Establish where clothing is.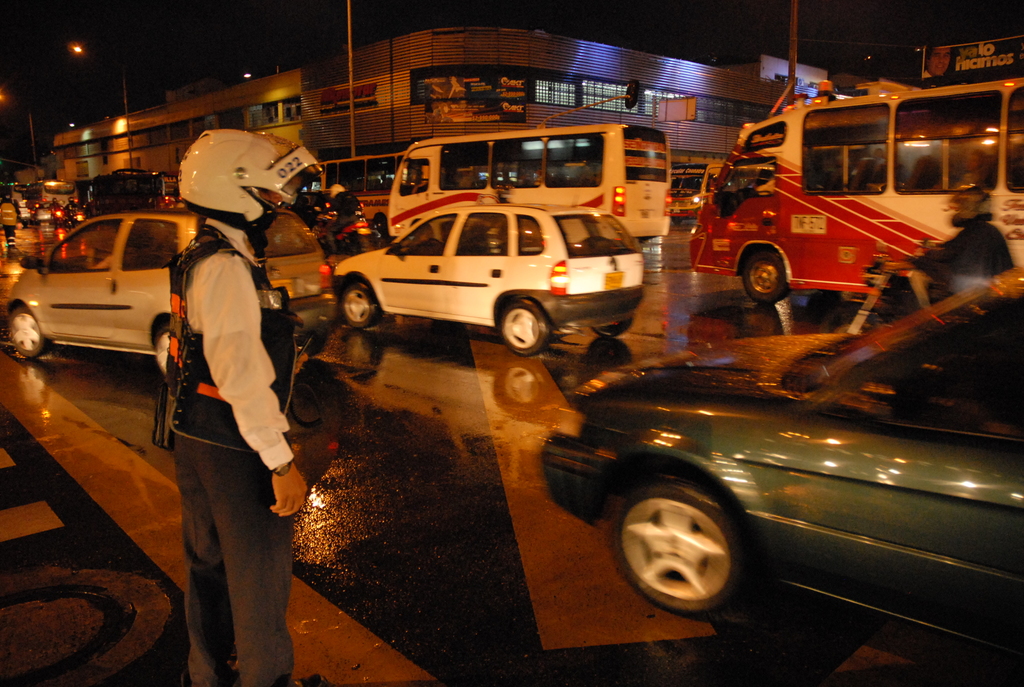
Established at <bbox>136, 158, 306, 639</bbox>.
